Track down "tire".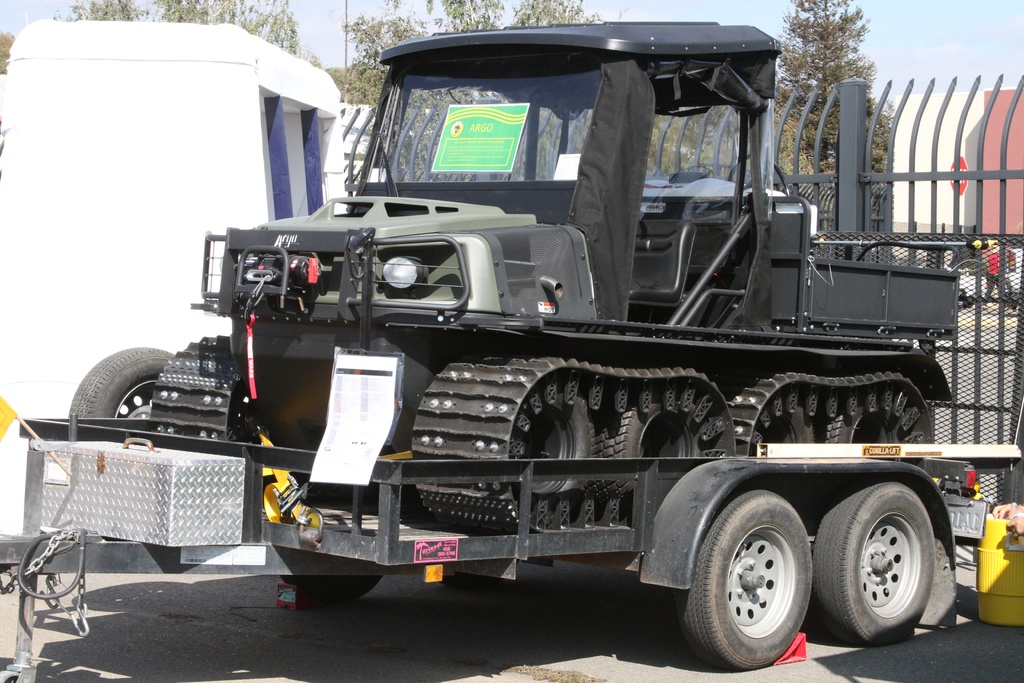
Tracked to Rect(755, 400, 820, 445).
